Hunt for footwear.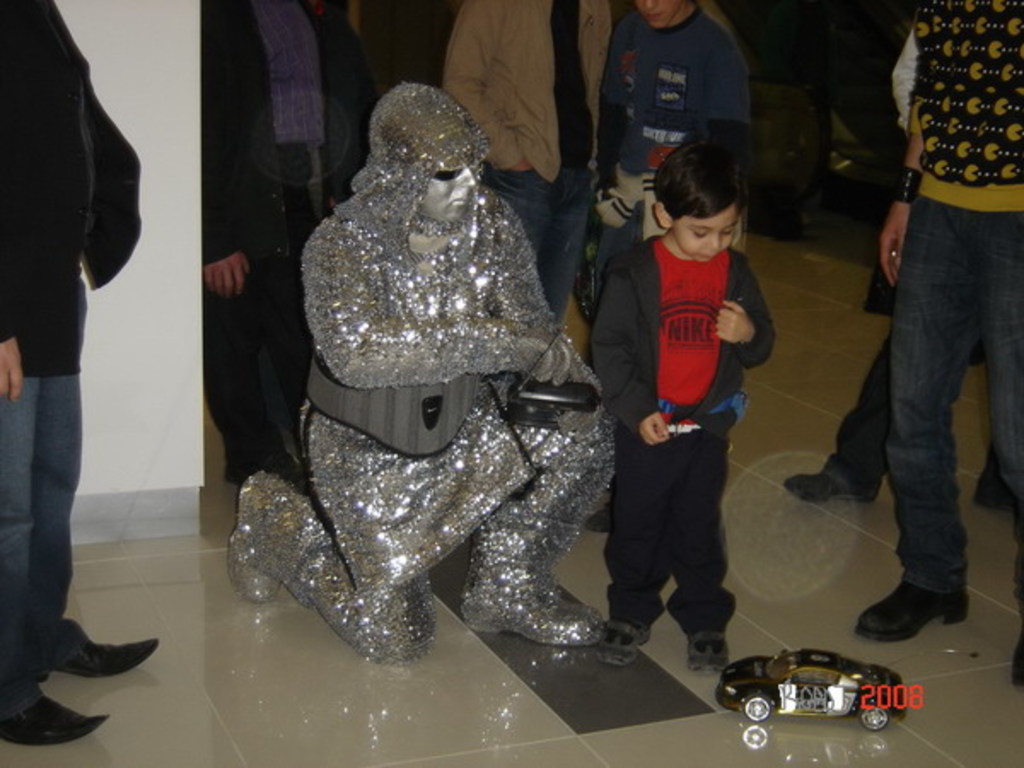
Hunted down at box=[459, 502, 609, 645].
